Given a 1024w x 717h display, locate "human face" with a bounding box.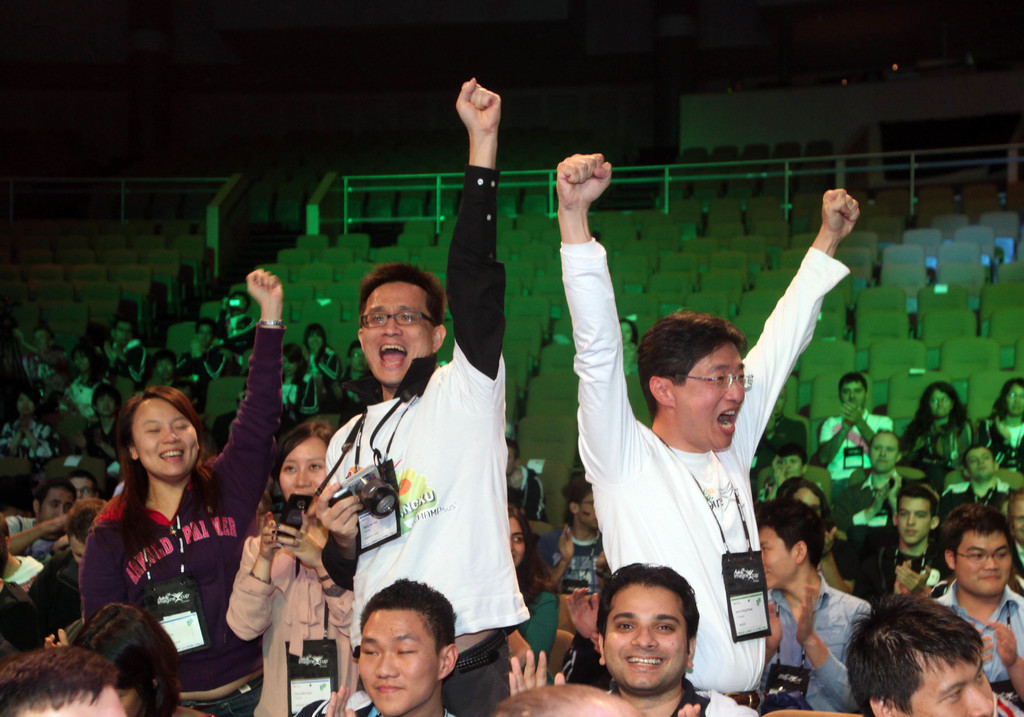
Located: x1=777 y1=454 x2=803 y2=480.
